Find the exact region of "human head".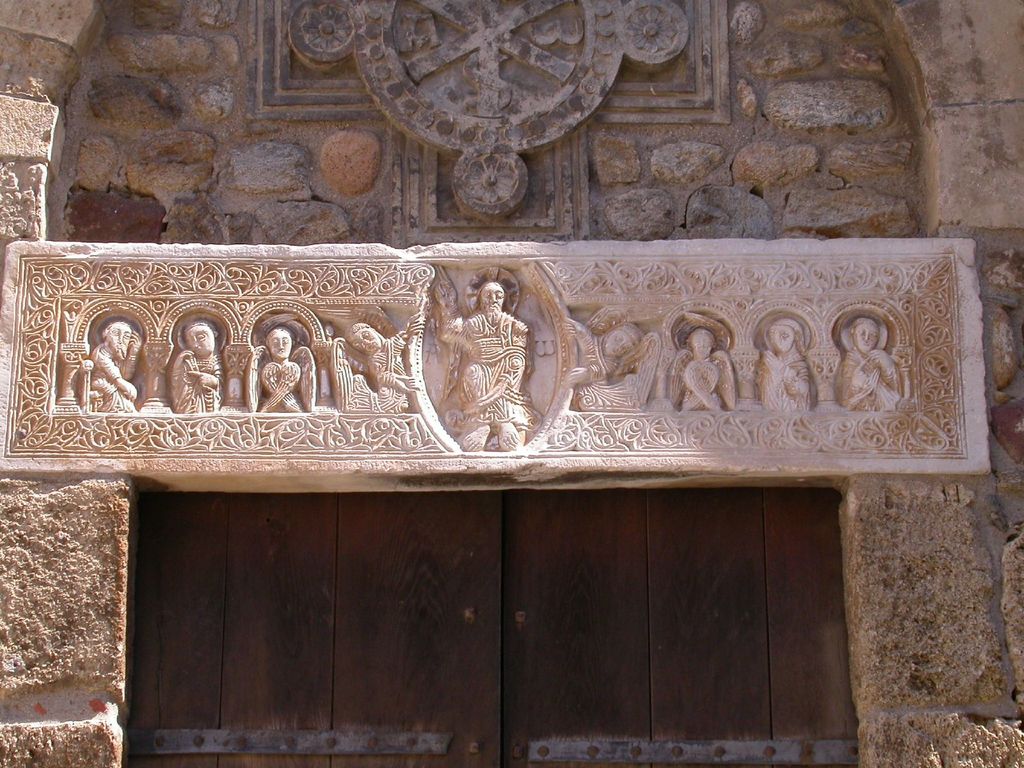
Exact region: [left=264, top=325, right=293, bottom=362].
